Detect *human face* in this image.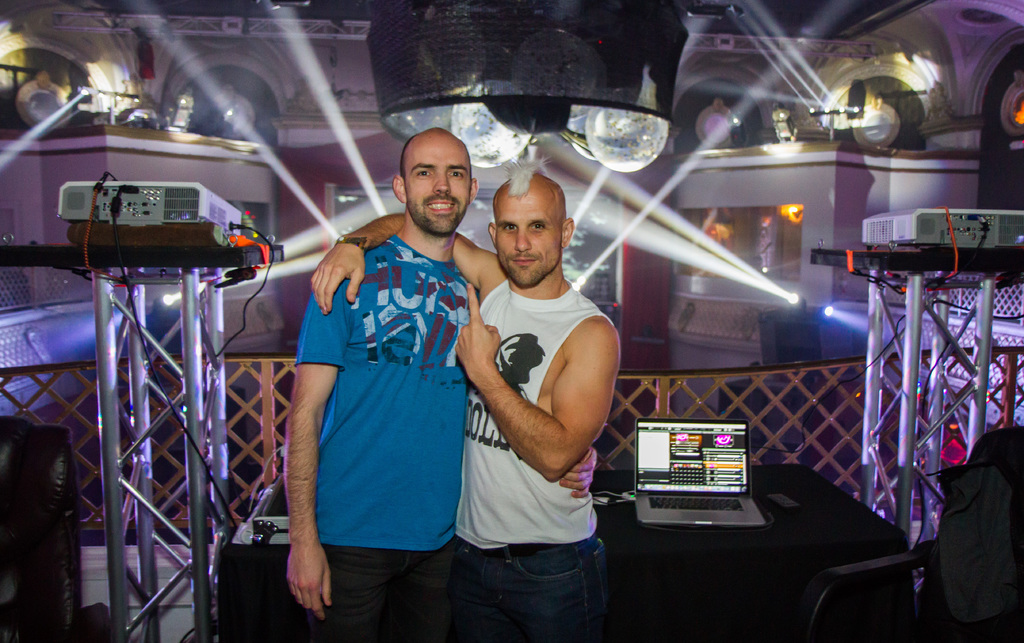
Detection: 496/195/559/285.
